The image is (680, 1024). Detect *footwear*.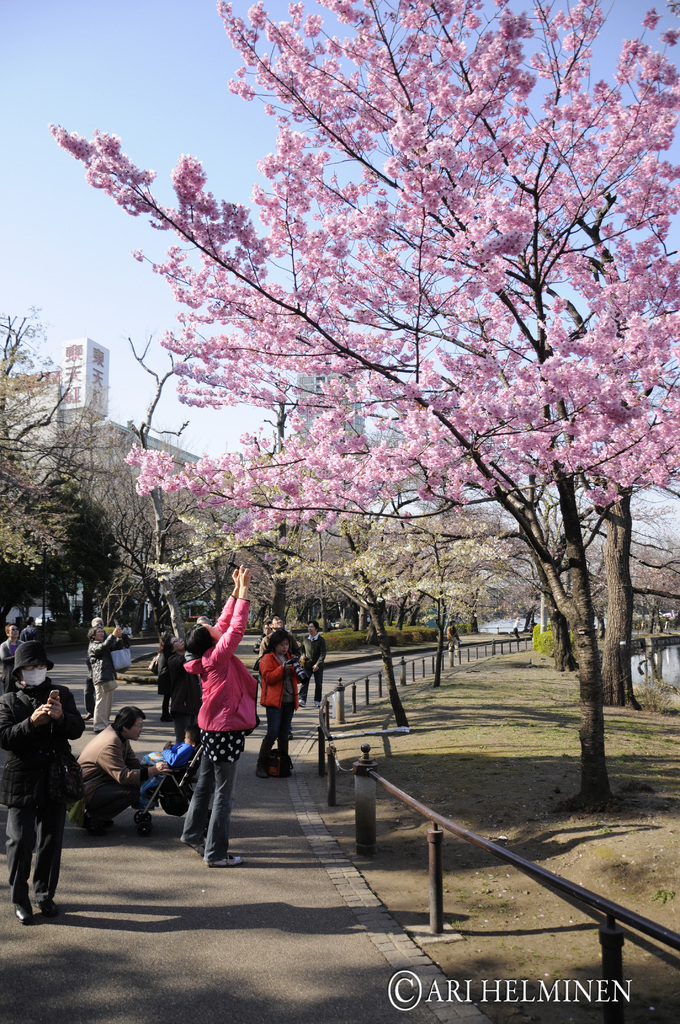
Detection: select_region(181, 836, 208, 860).
